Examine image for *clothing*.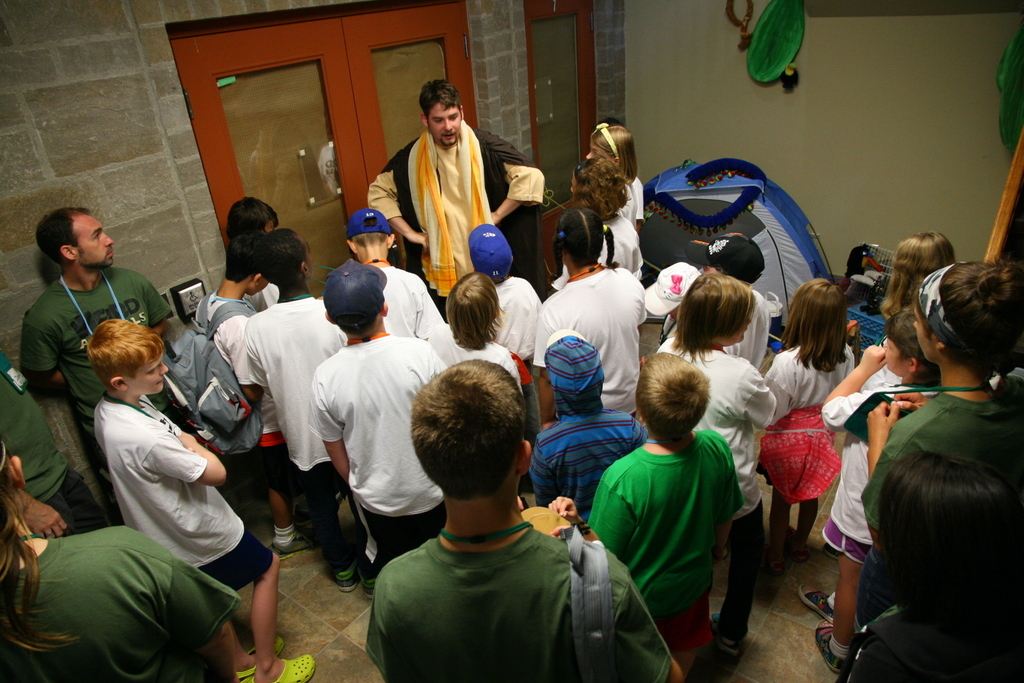
Examination result: rect(244, 290, 365, 577).
